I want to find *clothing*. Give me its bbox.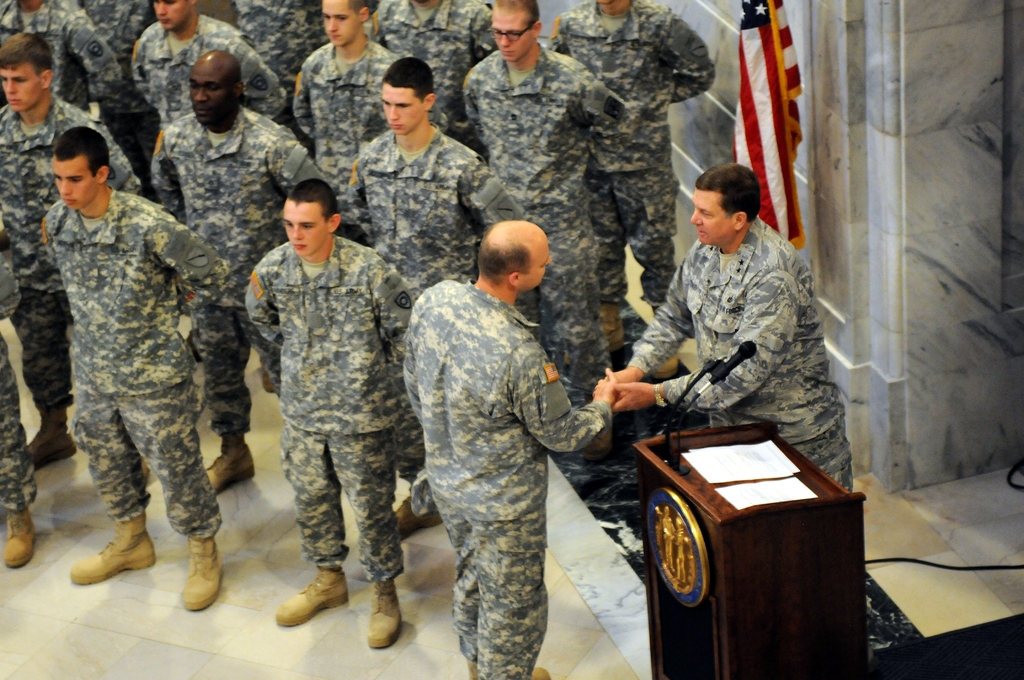
x1=255 y1=230 x2=420 y2=578.
